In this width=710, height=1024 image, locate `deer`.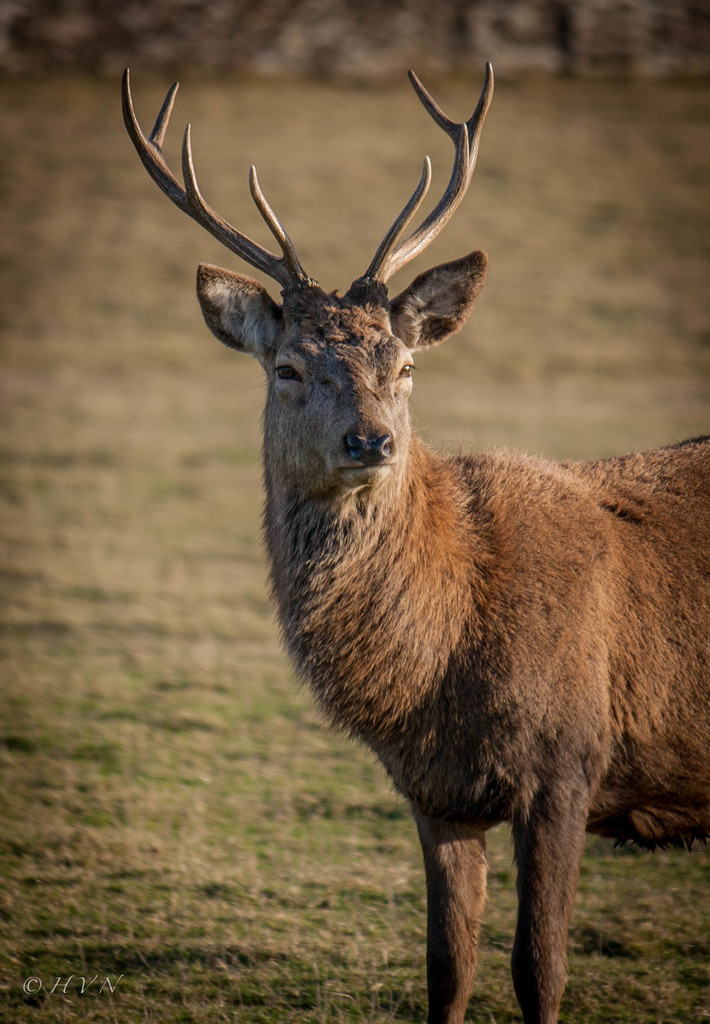
Bounding box: {"x1": 122, "y1": 71, "x2": 702, "y2": 1016}.
